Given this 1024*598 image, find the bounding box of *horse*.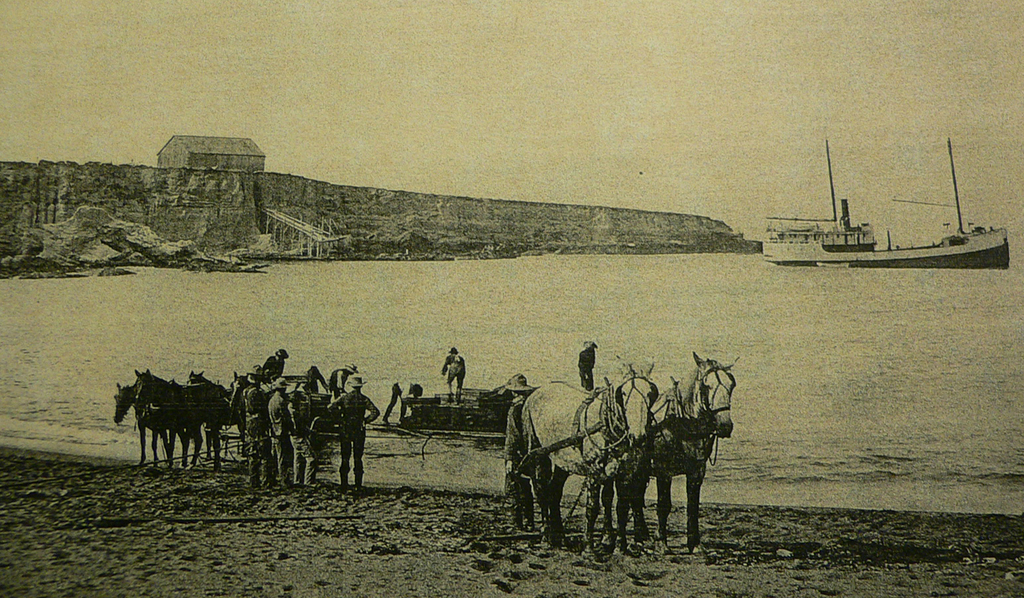
{"left": 113, "top": 381, "right": 193, "bottom": 471}.
